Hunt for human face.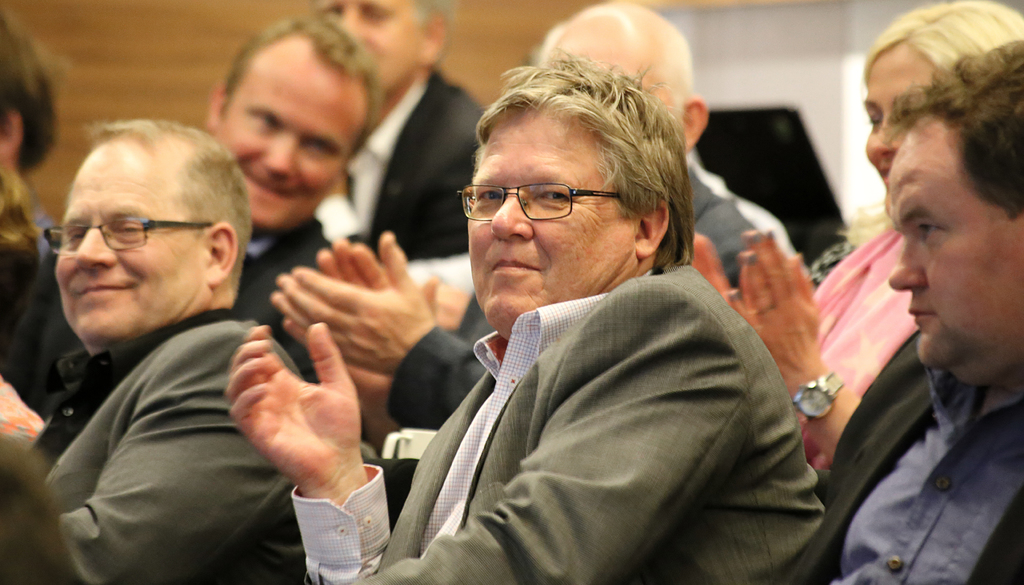
Hunted down at box=[465, 124, 621, 336].
